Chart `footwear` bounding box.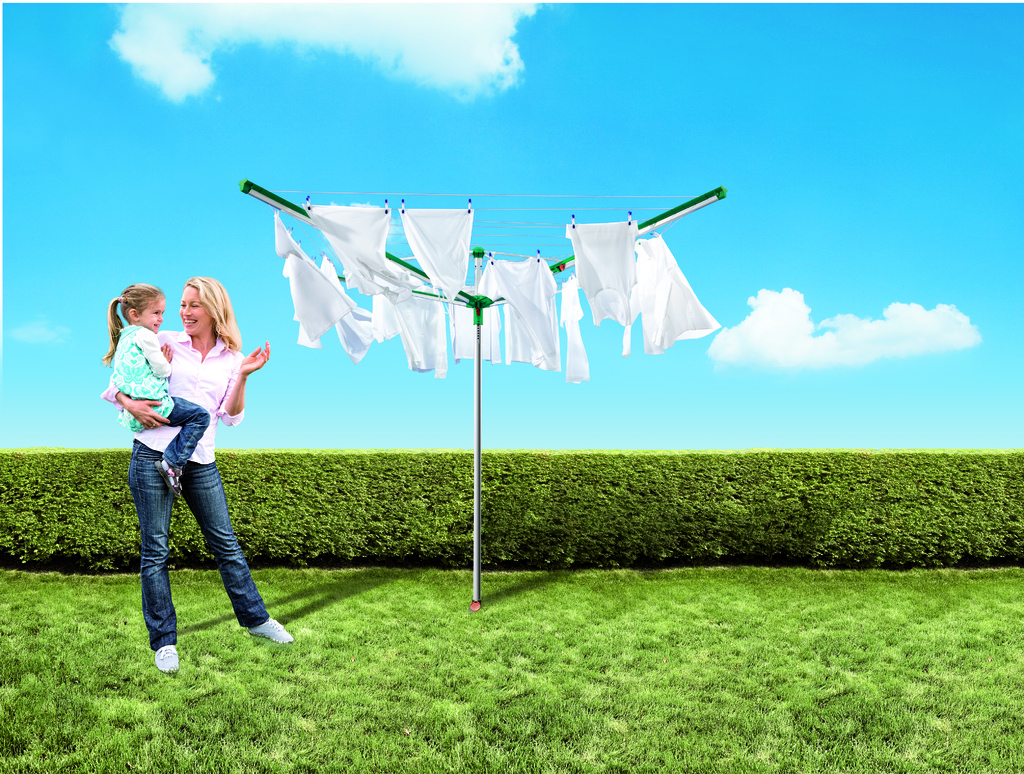
Charted: [left=249, top=618, right=294, bottom=642].
